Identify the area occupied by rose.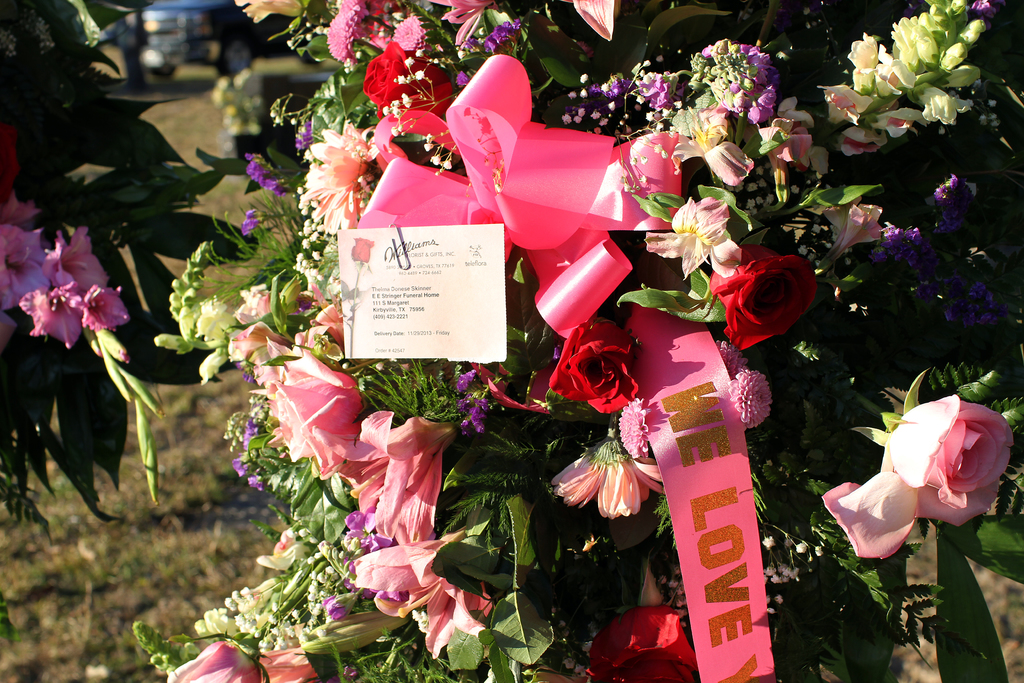
Area: box(275, 352, 364, 477).
